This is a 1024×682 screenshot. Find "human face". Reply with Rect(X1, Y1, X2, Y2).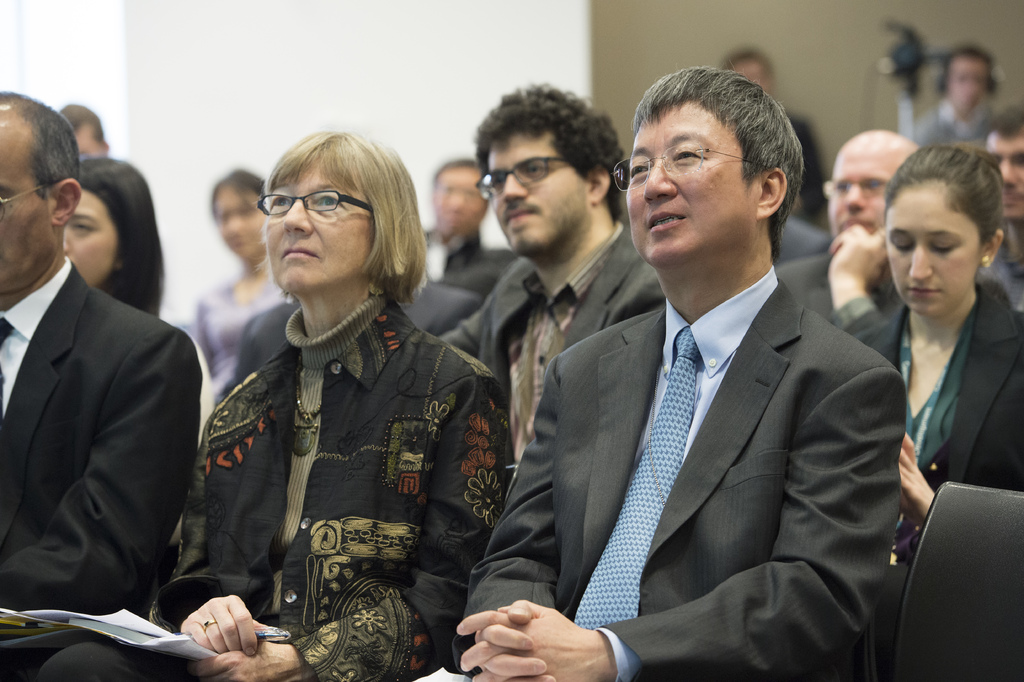
Rect(884, 184, 982, 314).
